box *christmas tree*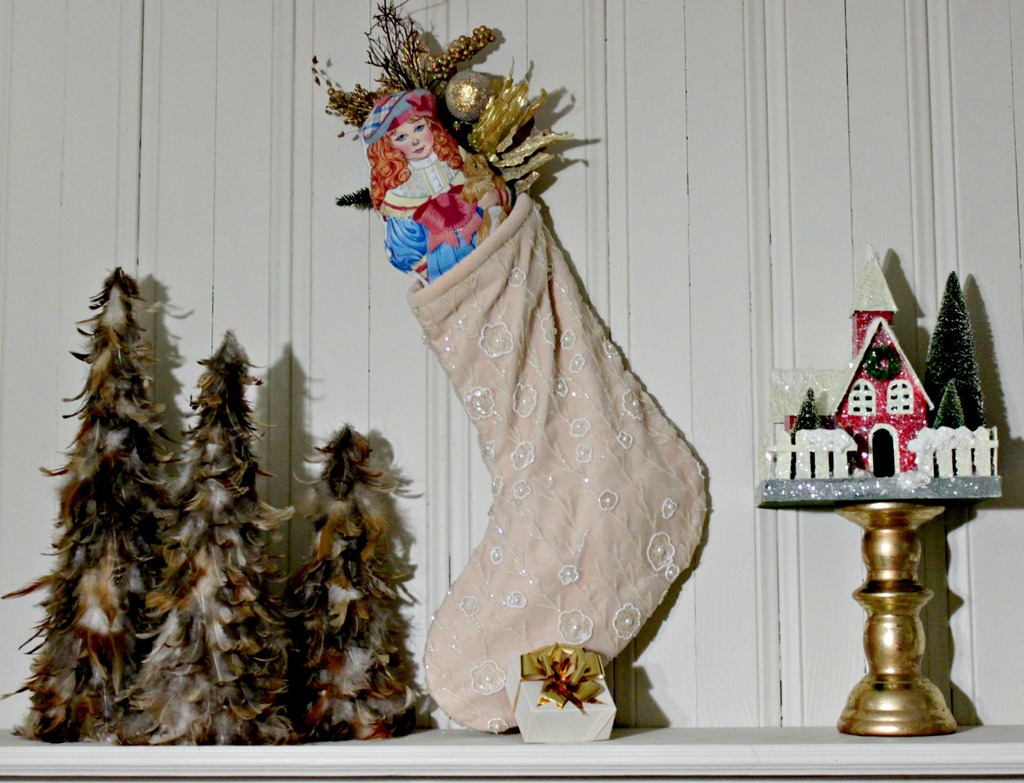
BBox(779, 378, 819, 478)
